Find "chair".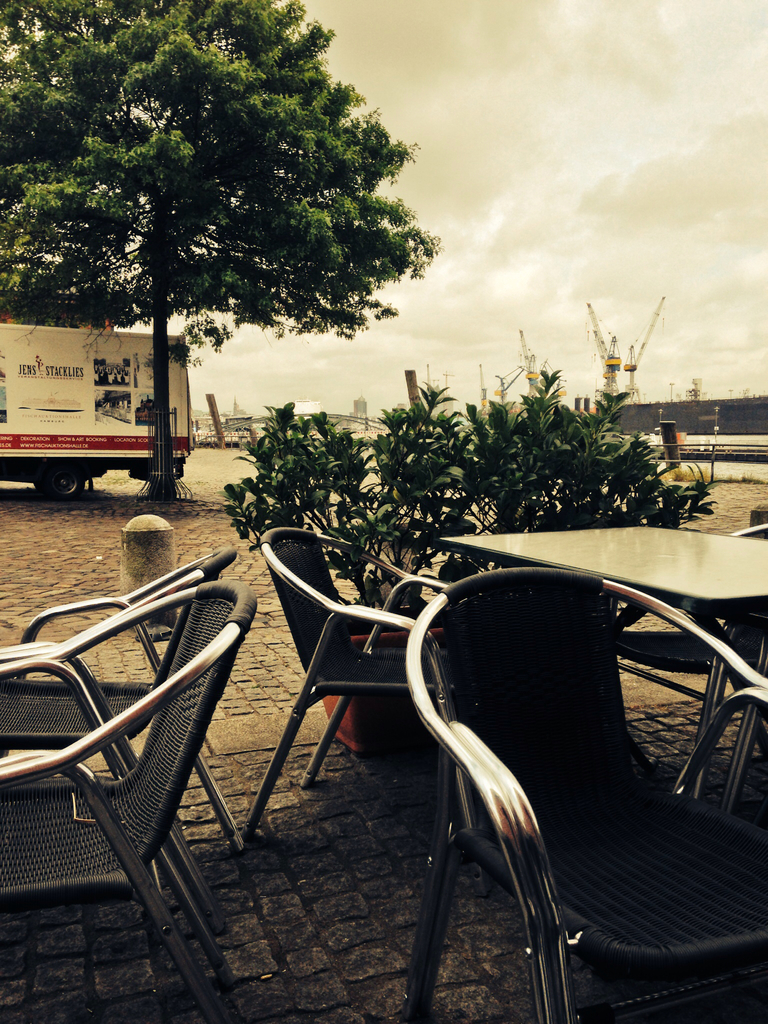
385:533:742:1017.
